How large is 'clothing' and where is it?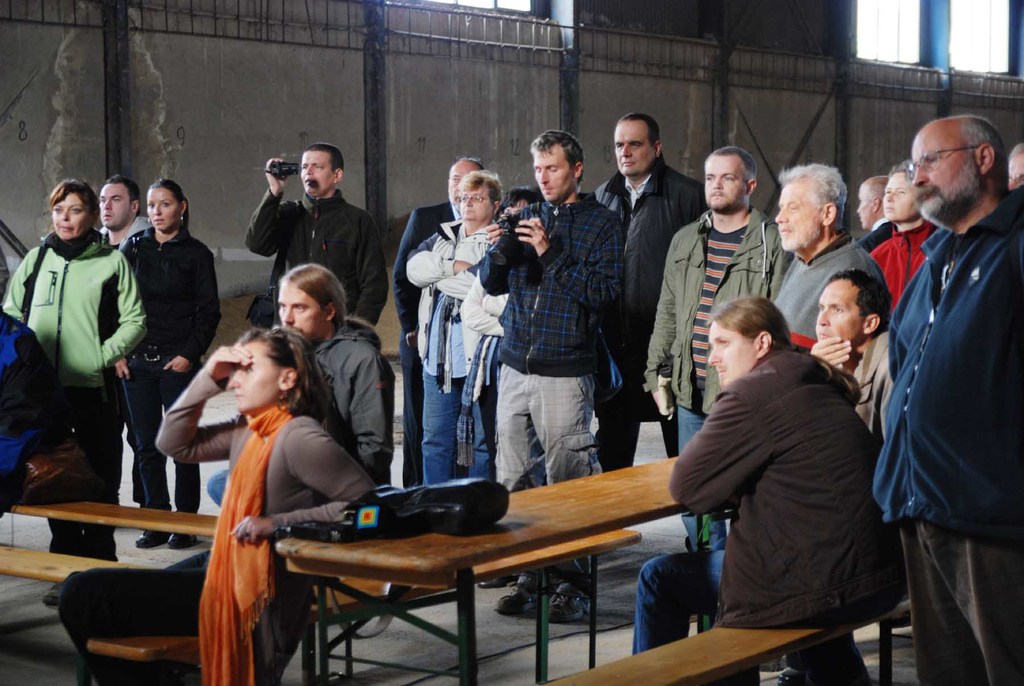
Bounding box: rect(634, 348, 915, 685).
